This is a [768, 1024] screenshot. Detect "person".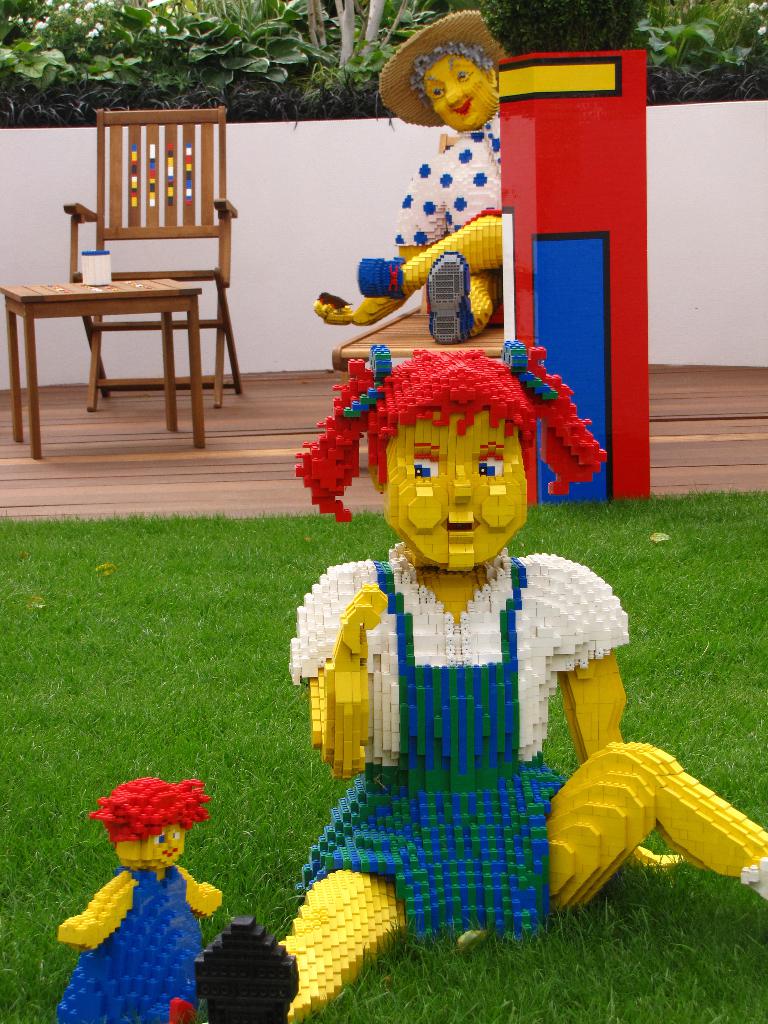
locate(58, 779, 226, 1022).
